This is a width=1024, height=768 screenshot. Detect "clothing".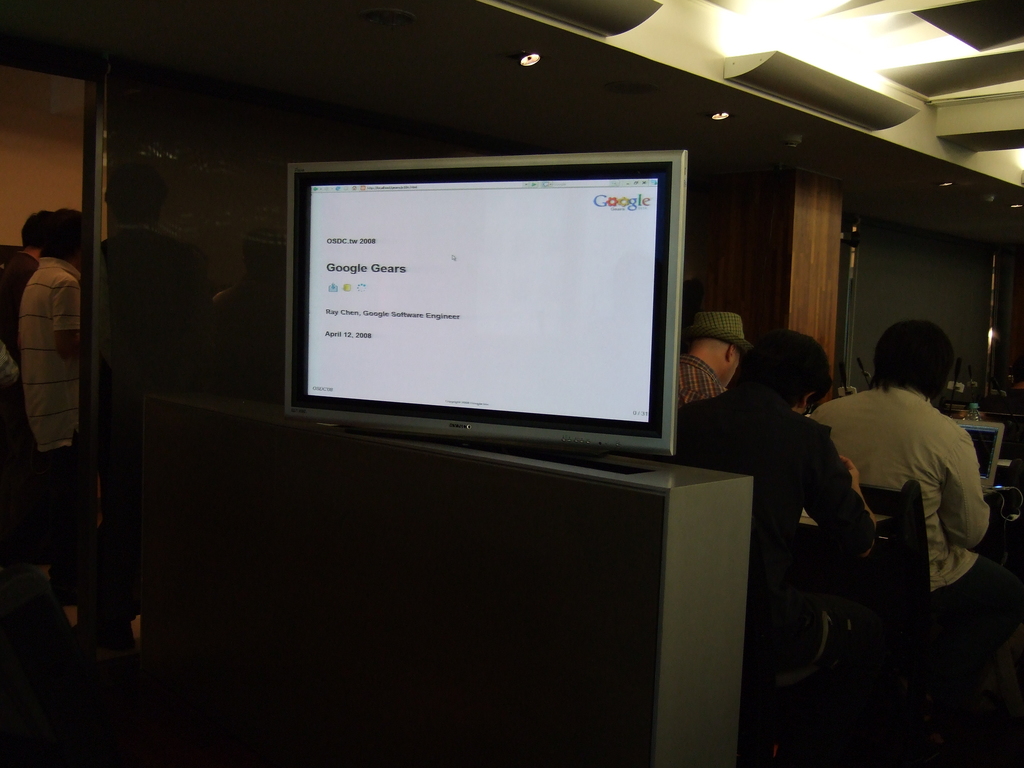
676, 389, 878, 696.
